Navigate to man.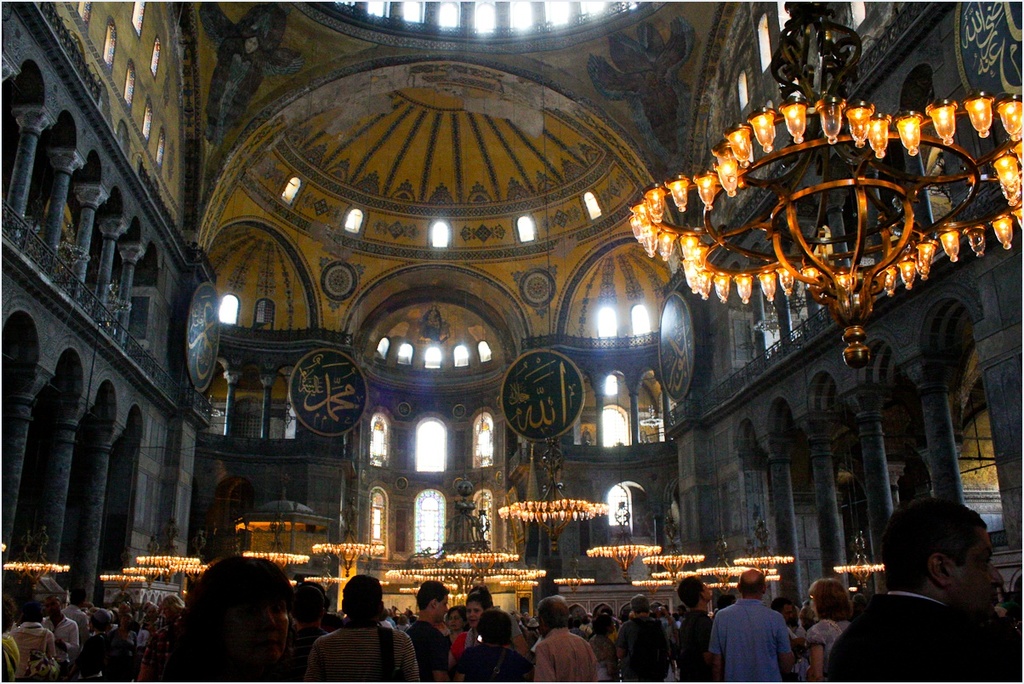
Navigation target: (left=42, top=596, right=79, bottom=683).
